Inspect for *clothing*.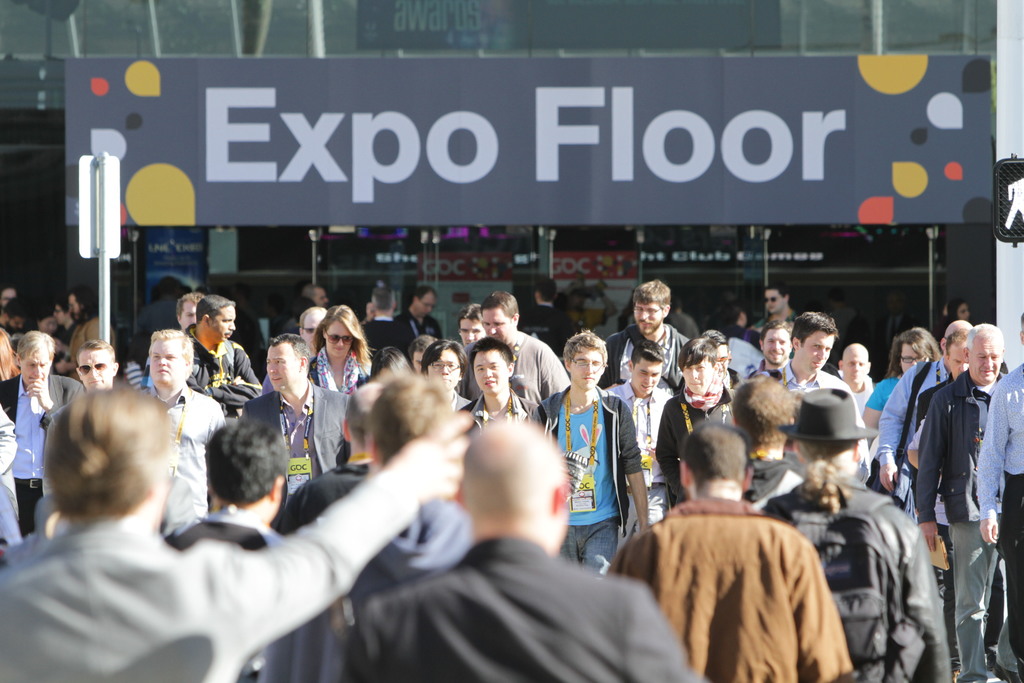
Inspection: l=759, t=360, r=872, b=485.
